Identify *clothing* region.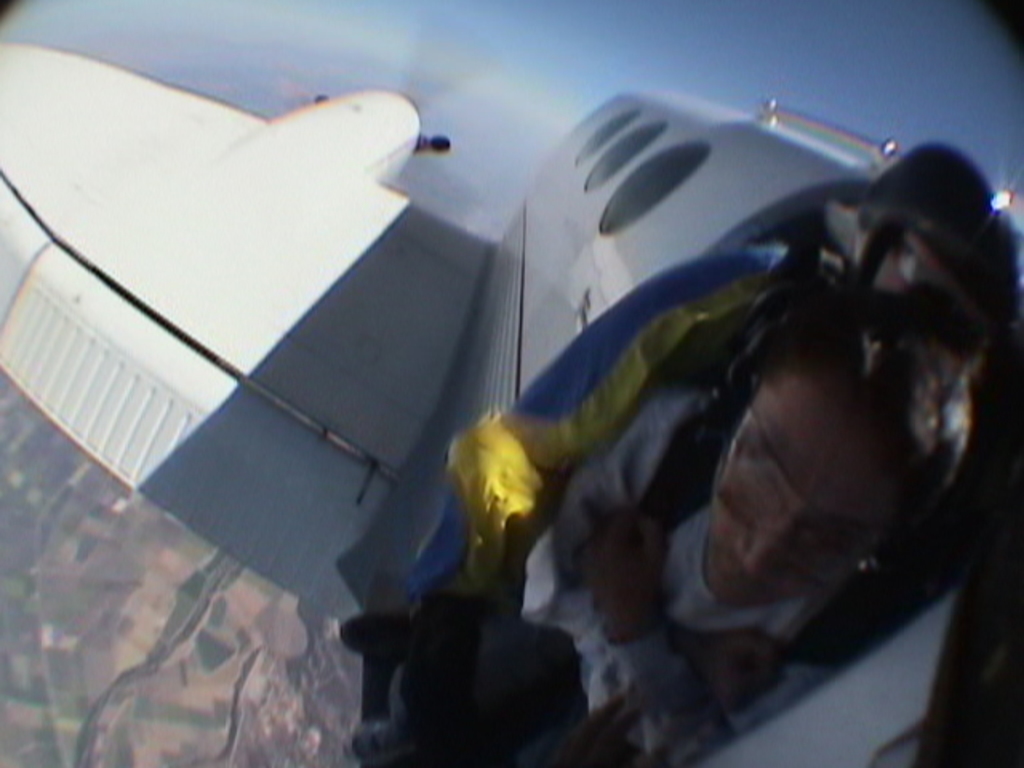
Region: {"x1": 520, "y1": 384, "x2": 848, "y2": 766}.
